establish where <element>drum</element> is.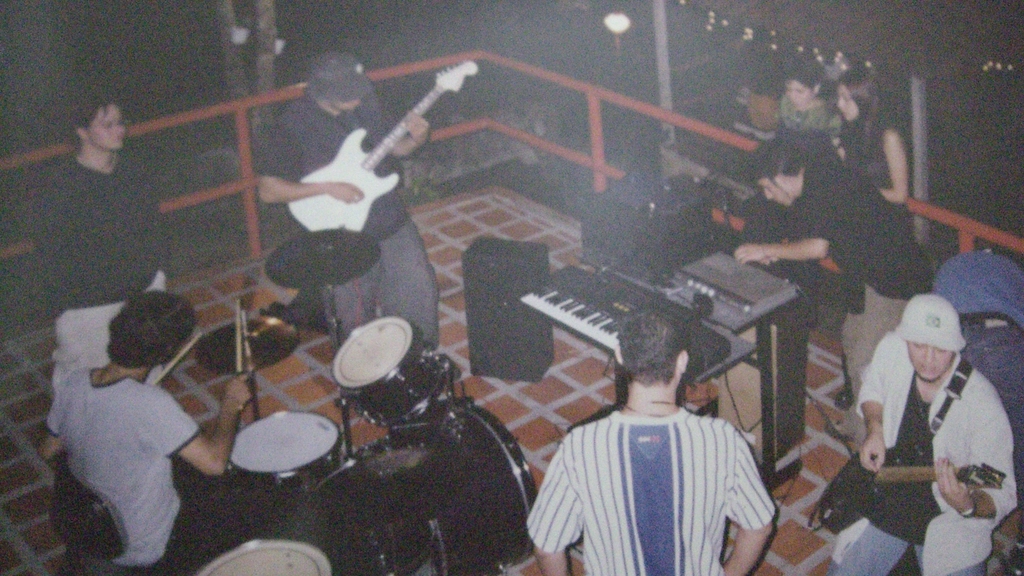
Established at <region>193, 538, 333, 575</region>.
